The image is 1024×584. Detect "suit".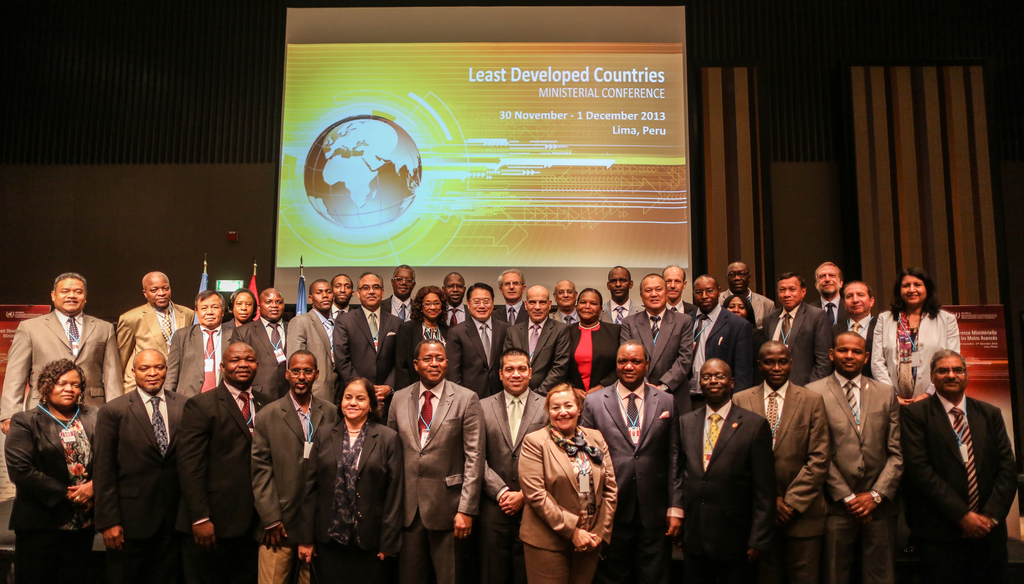
Detection: box(294, 417, 409, 583).
